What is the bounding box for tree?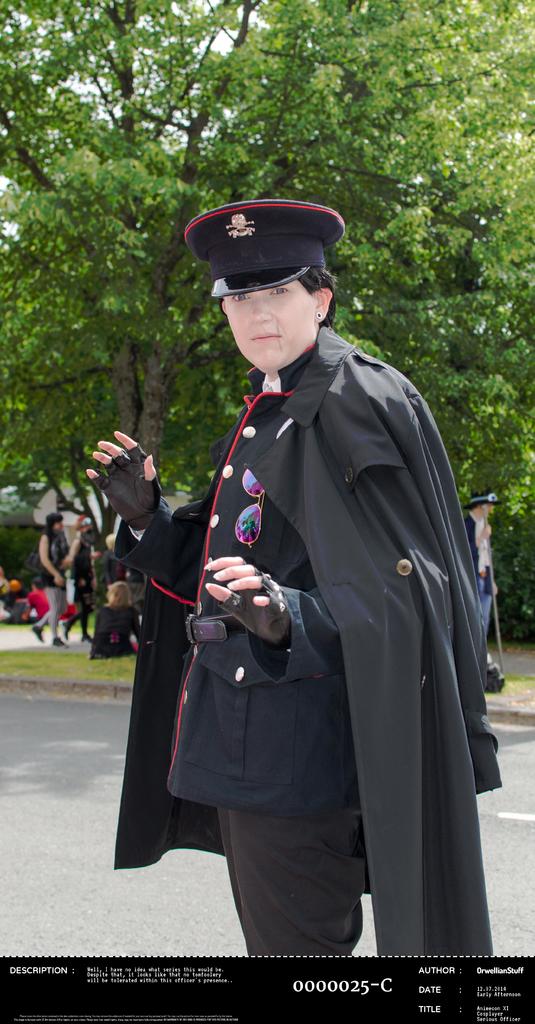
0, 0, 534, 643.
